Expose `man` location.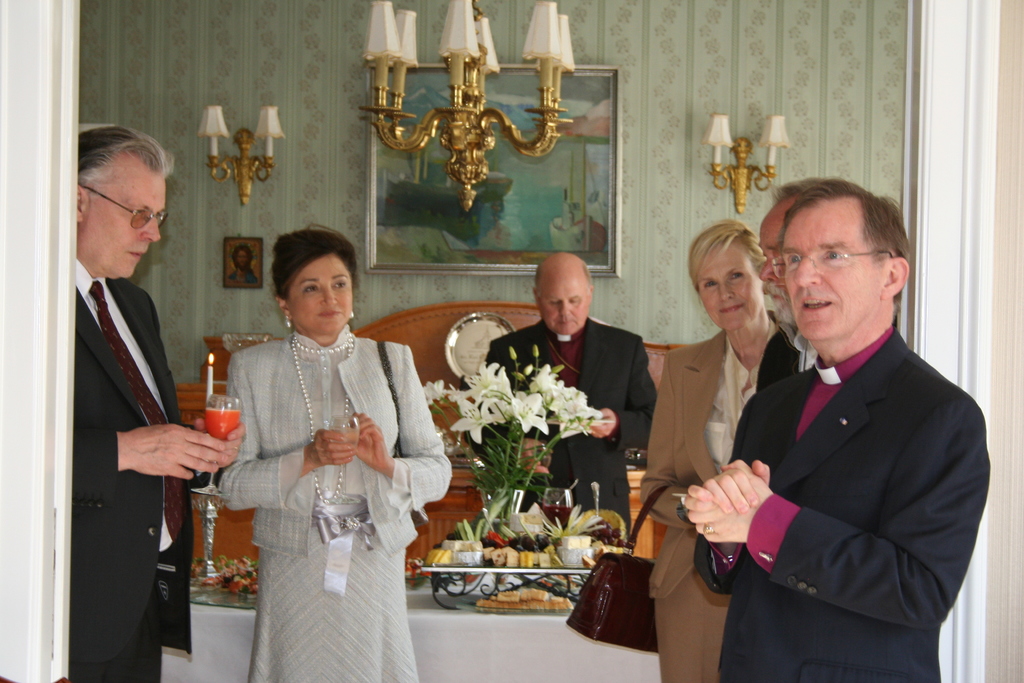
Exposed at bbox=(493, 251, 661, 542).
